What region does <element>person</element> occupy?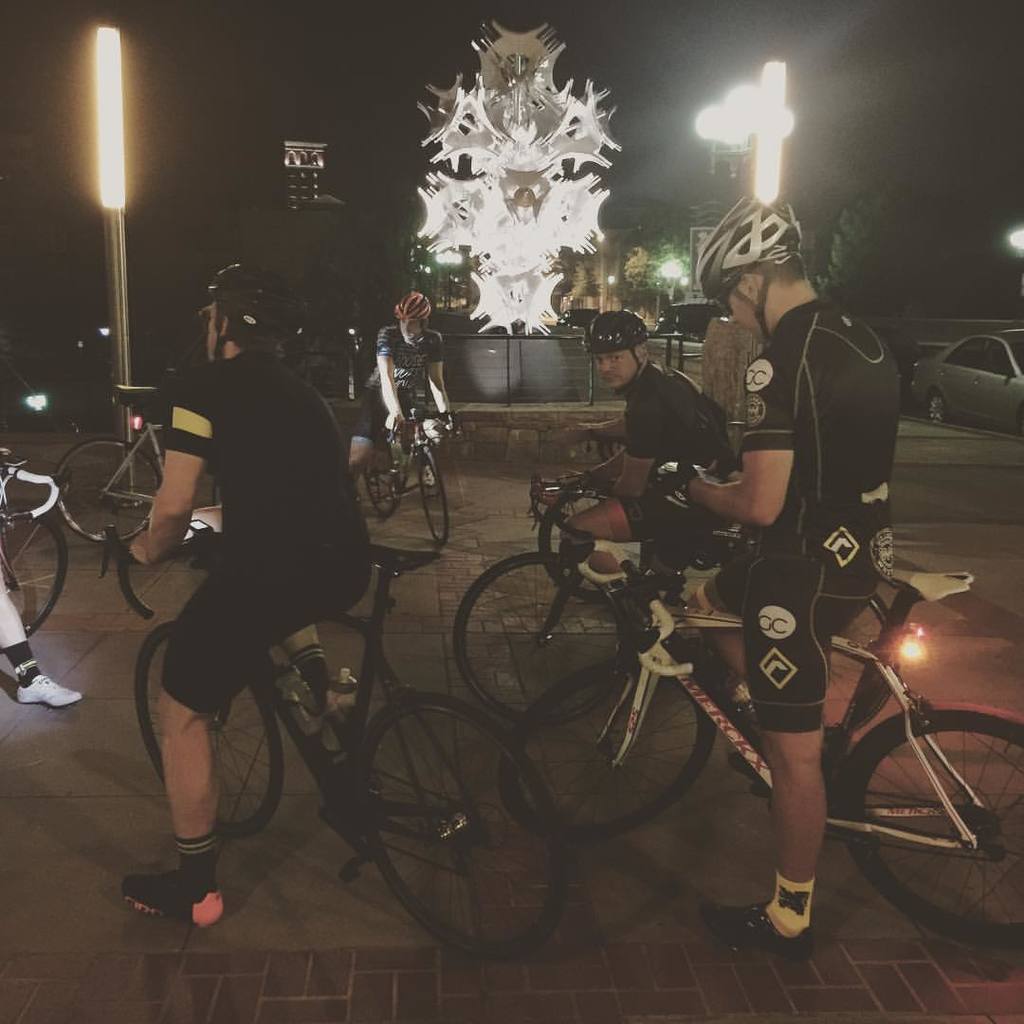
x1=530, y1=310, x2=738, y2=595.
